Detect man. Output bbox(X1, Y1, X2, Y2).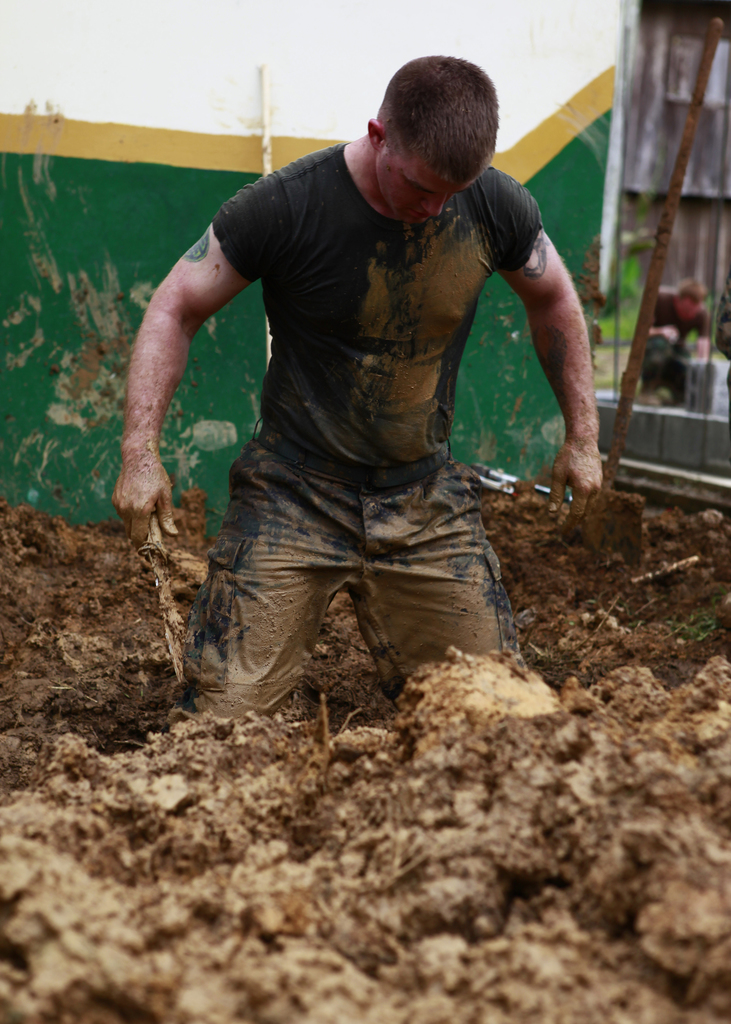
bbox(127, 50, 597, 753).
